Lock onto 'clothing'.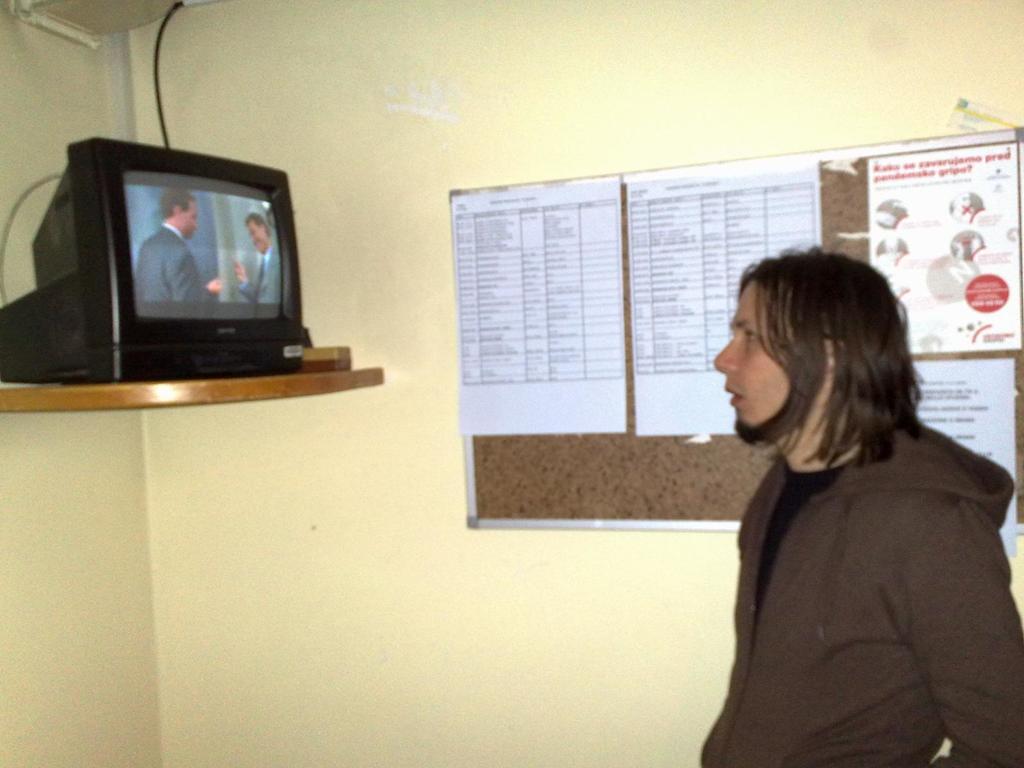
Locked: 691 351 1014 755.
